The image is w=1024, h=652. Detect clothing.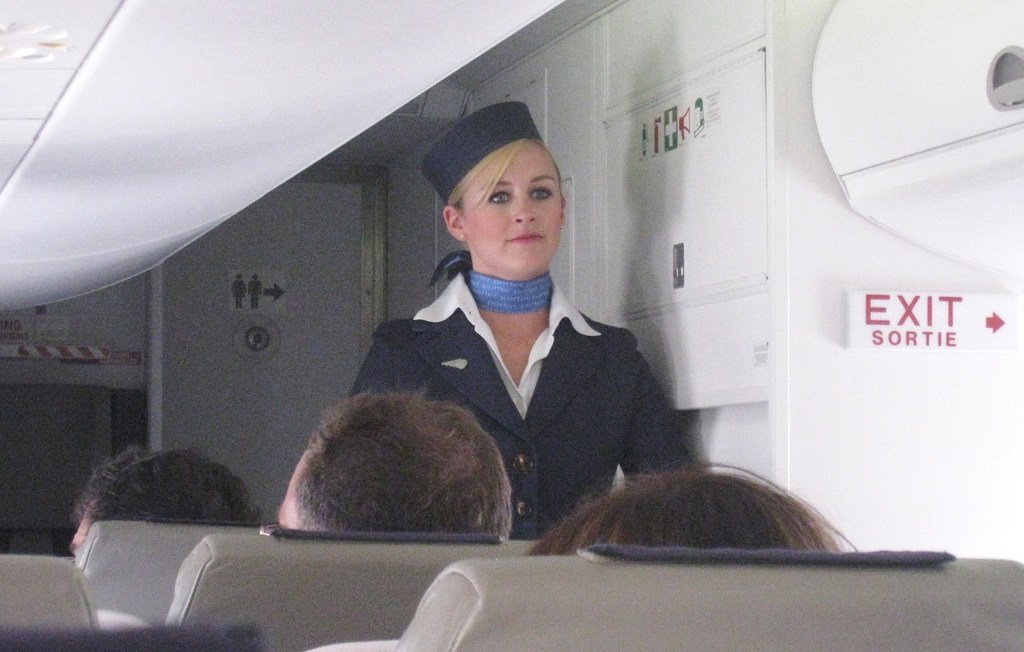
Detection: box(361, 221, 685, 546).
